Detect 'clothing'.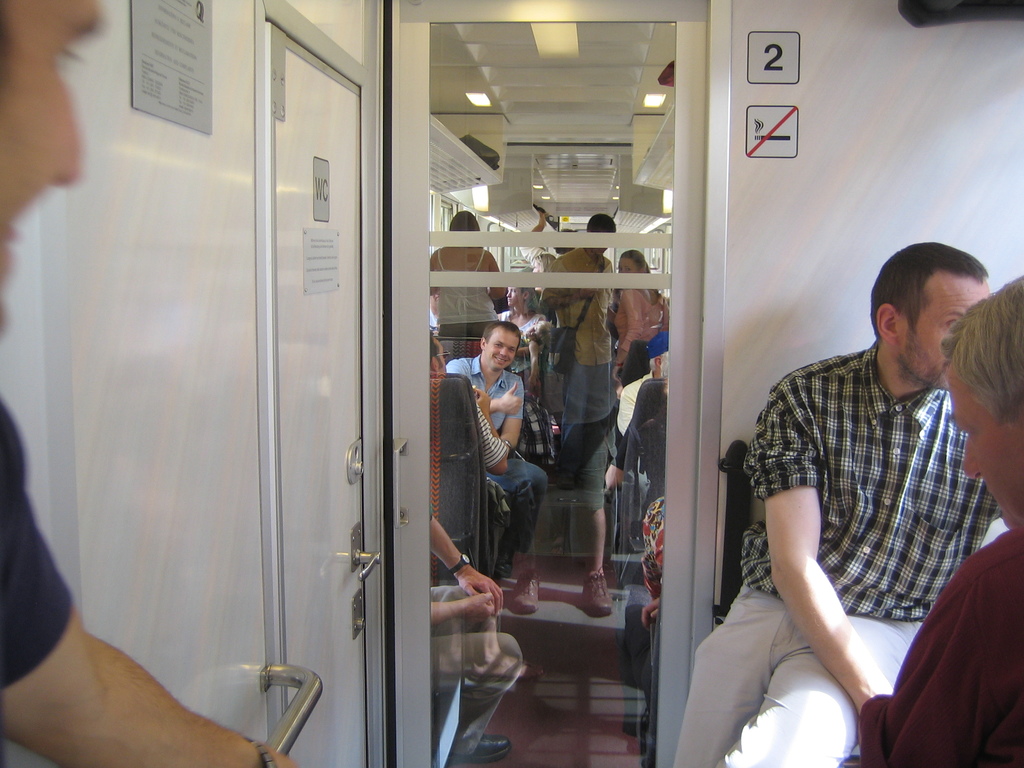
Detected at [x1=532, y1=236, x2=613, y2=515].
